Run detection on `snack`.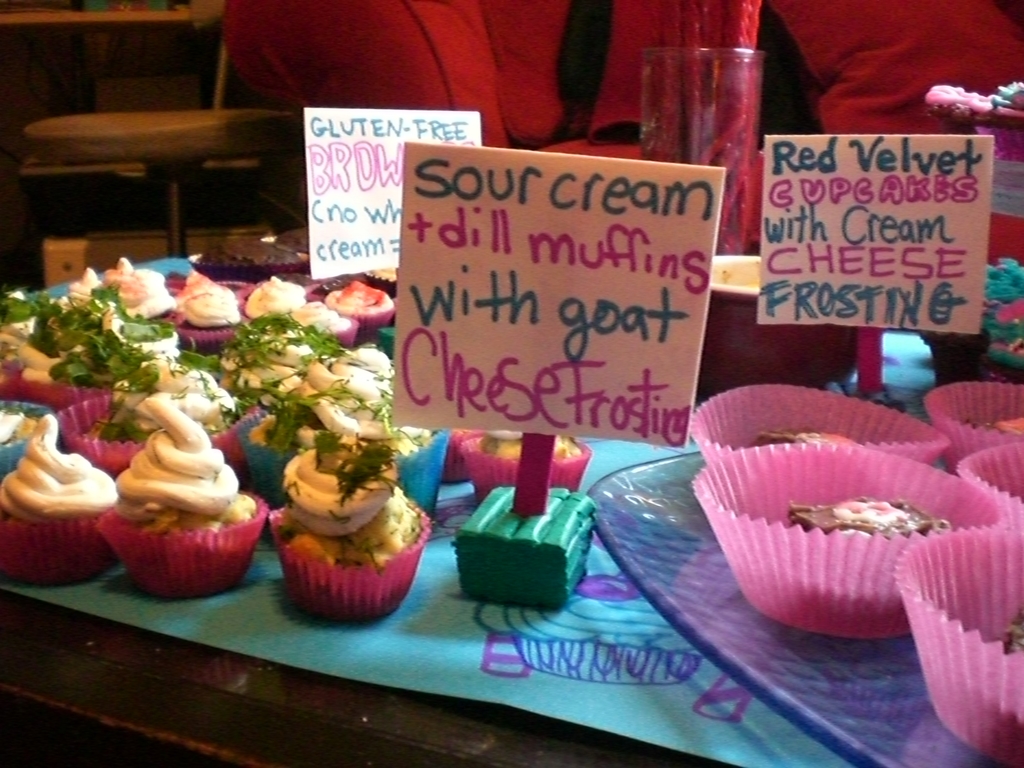
Result: 801 495 968 633.
